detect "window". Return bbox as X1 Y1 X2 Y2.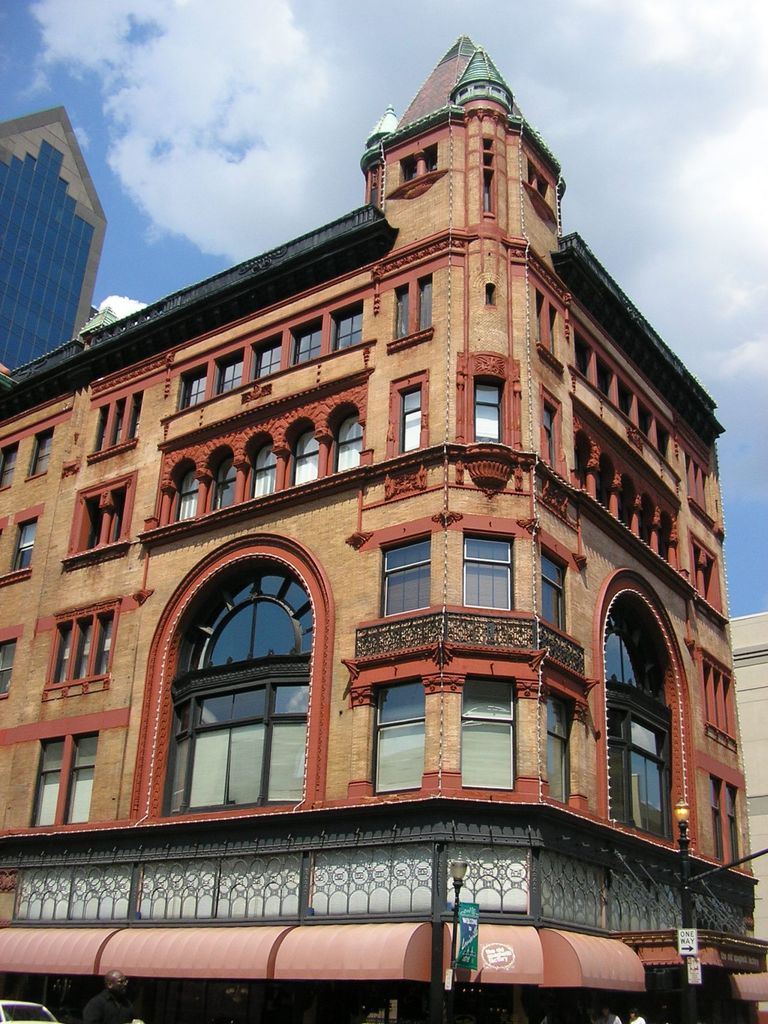
59 467 138 568.
